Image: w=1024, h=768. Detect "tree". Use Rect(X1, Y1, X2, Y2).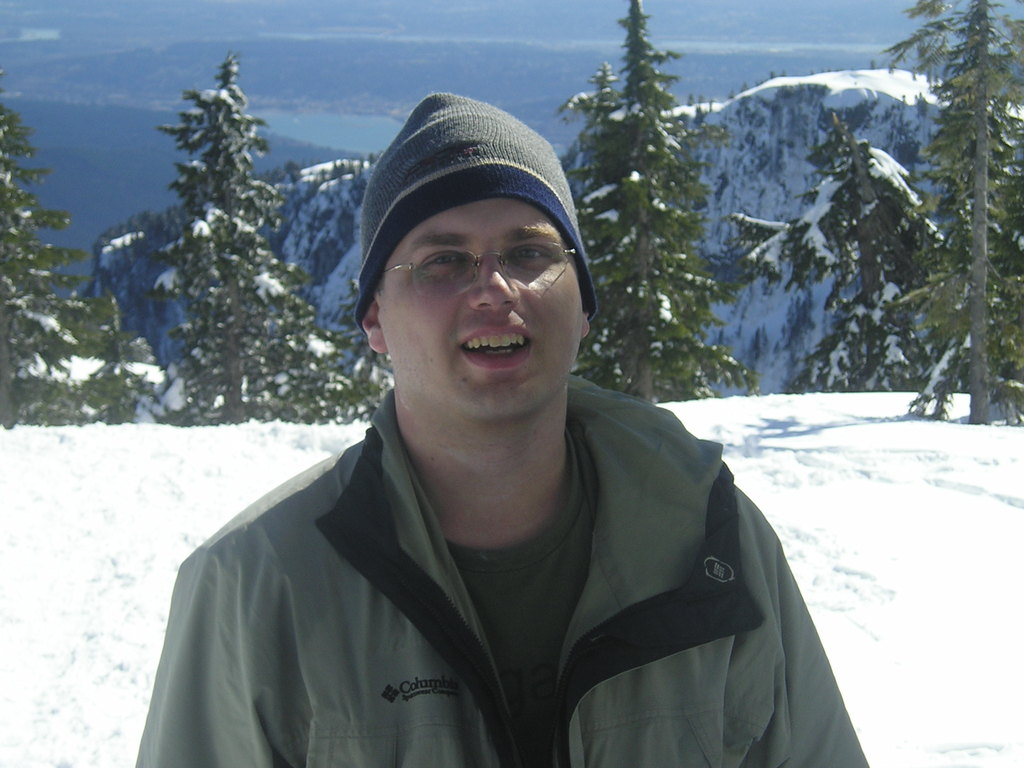
Rect(746, 111, 956, 396).
